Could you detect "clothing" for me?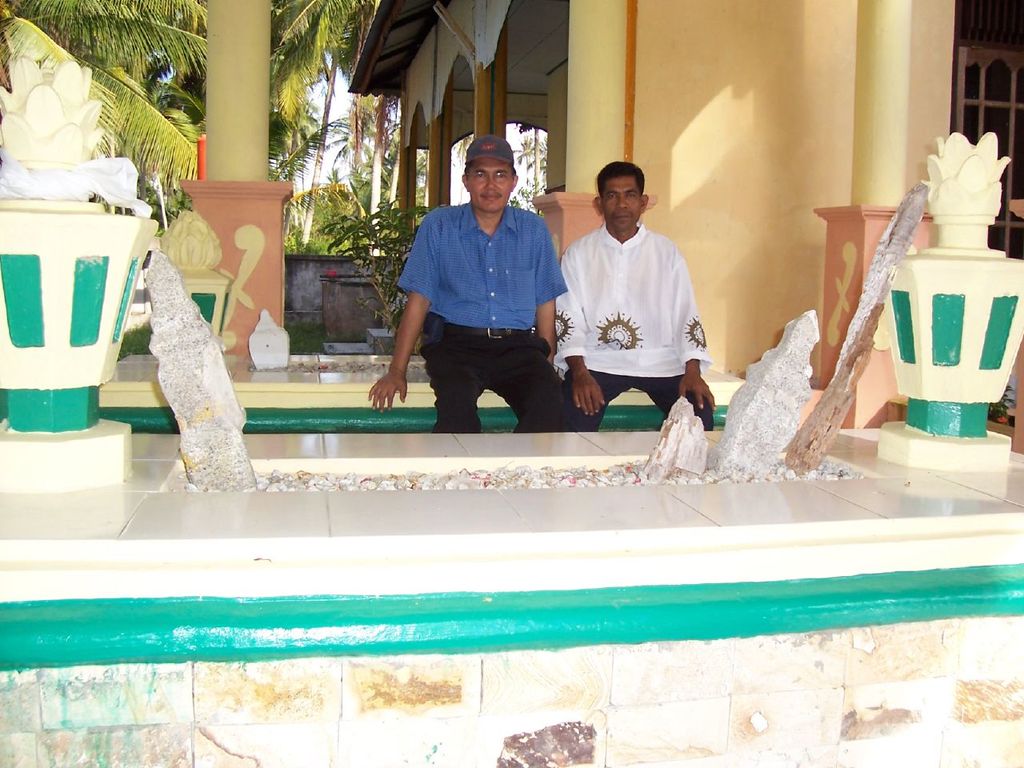
Detection result: rect(559, 190, 710, 421).
